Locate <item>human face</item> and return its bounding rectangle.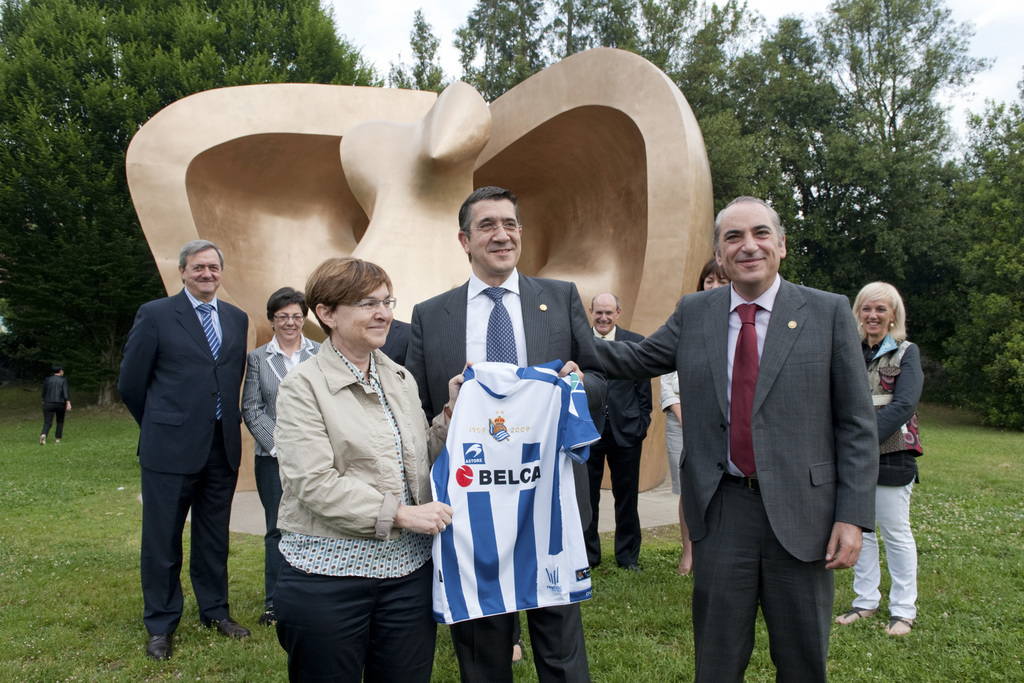
<box>335,281,393,351</box>.
